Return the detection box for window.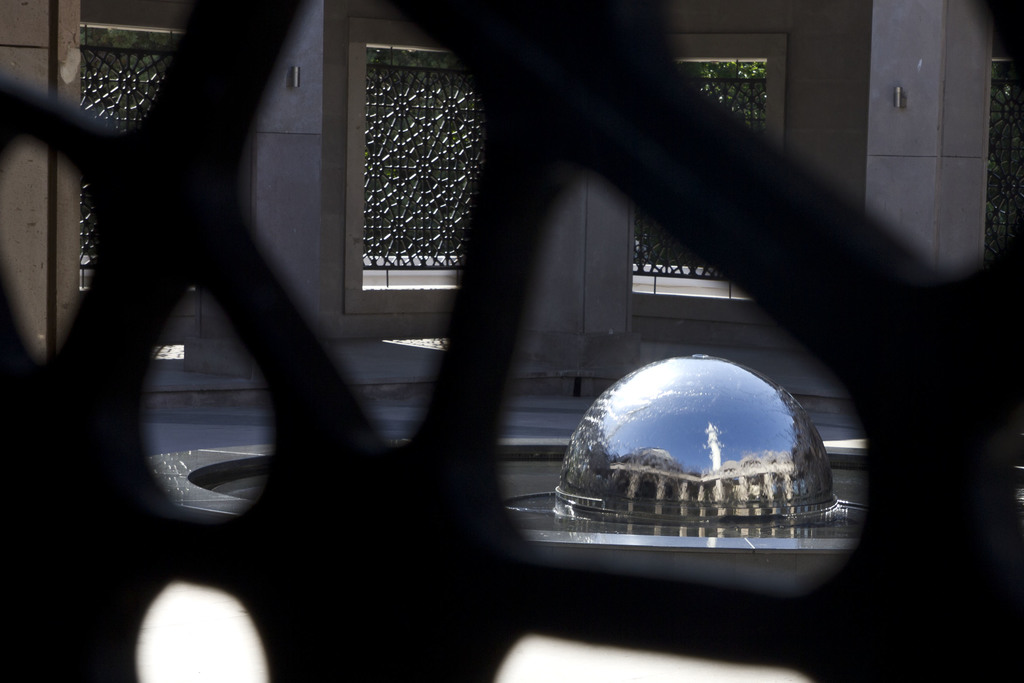
{"x1": 630, "y1": 24, "x2": 786, "y2": 308}.
